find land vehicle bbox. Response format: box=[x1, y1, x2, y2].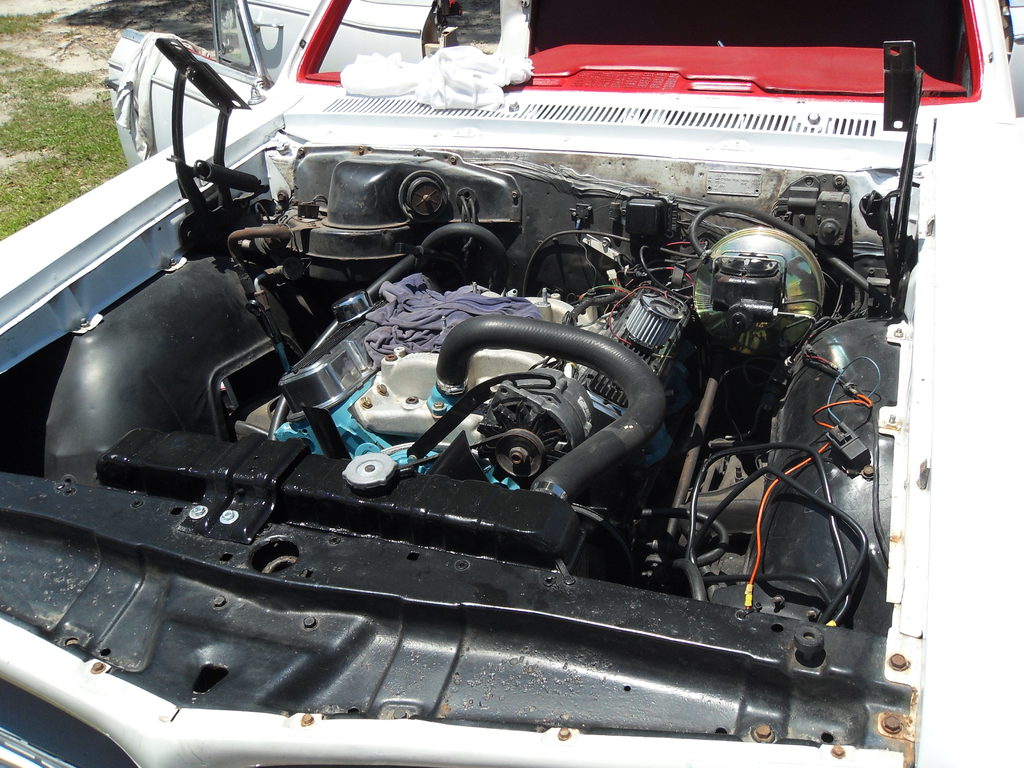
box=[0, 0, 992, 767].
